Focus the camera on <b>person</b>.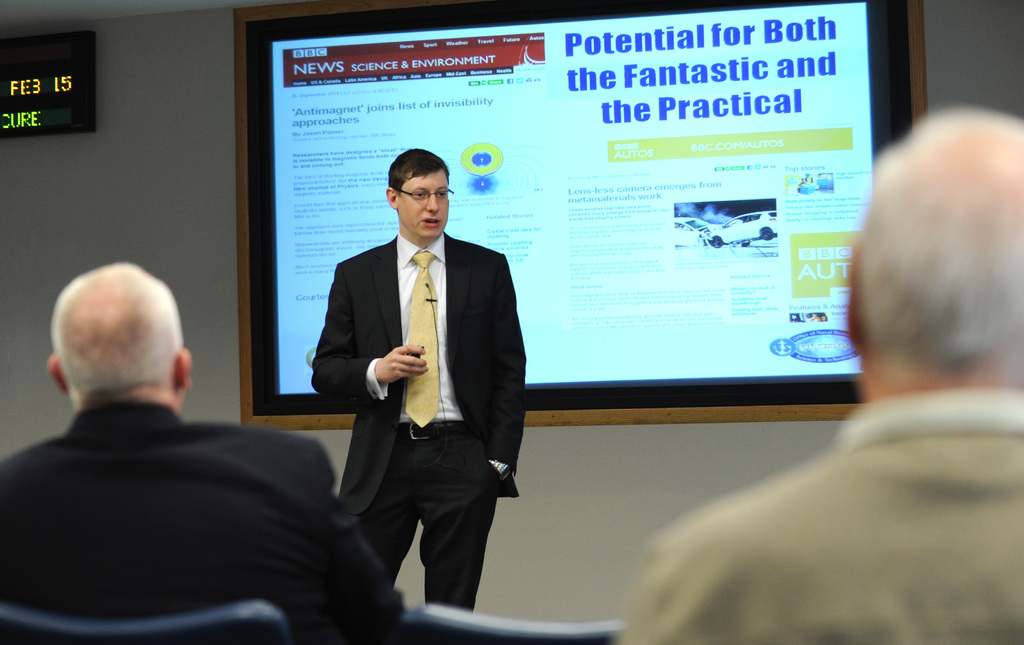
Focus region: {"x1": 0, "y1": 258, "x2": 388, "y2": 642}.
